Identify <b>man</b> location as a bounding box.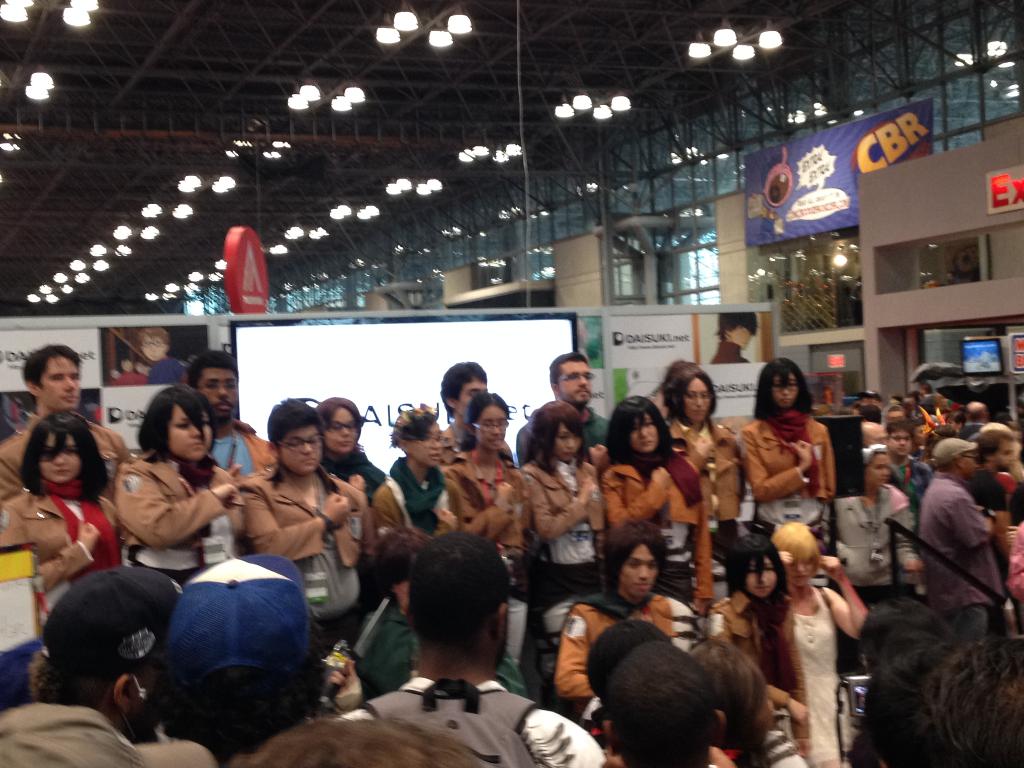
Rect(145, 543, 344, 765).
